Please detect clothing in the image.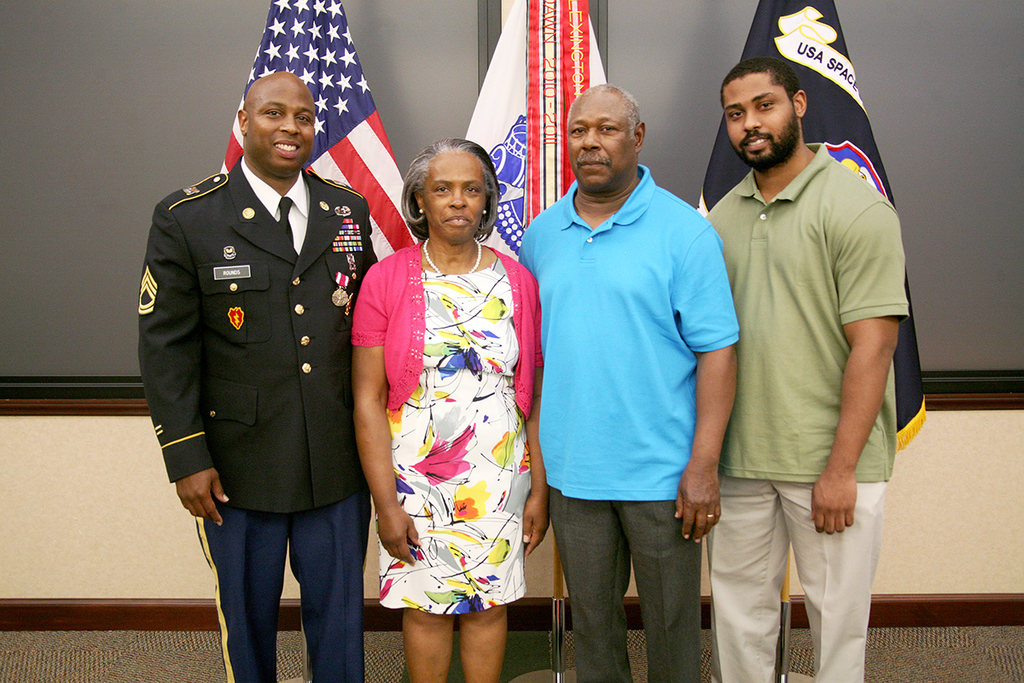
x1=135 y1=127 x2=379 y2=618.
